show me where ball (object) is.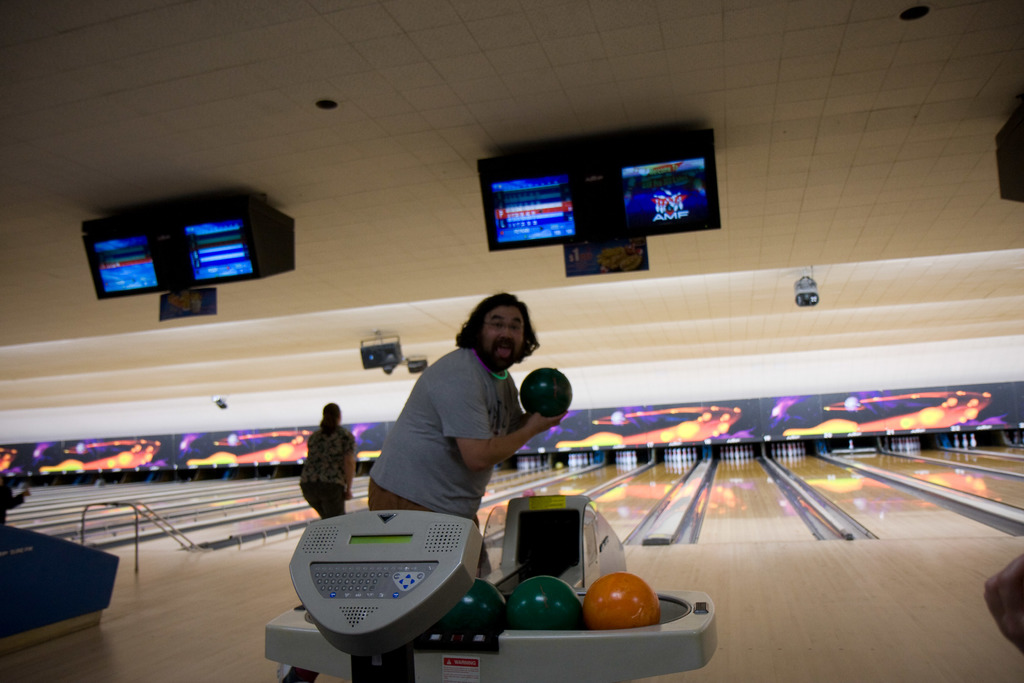
ball (object) is at 435, 583, 509, 634.
